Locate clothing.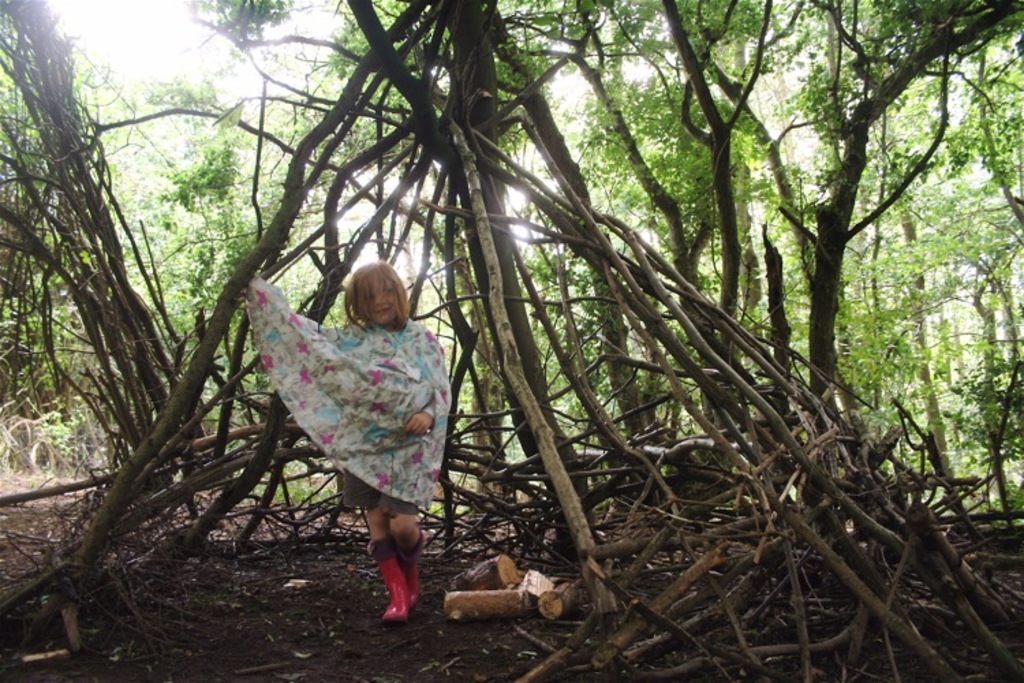
Bounding box: crop(258, 268, 438, 529).
